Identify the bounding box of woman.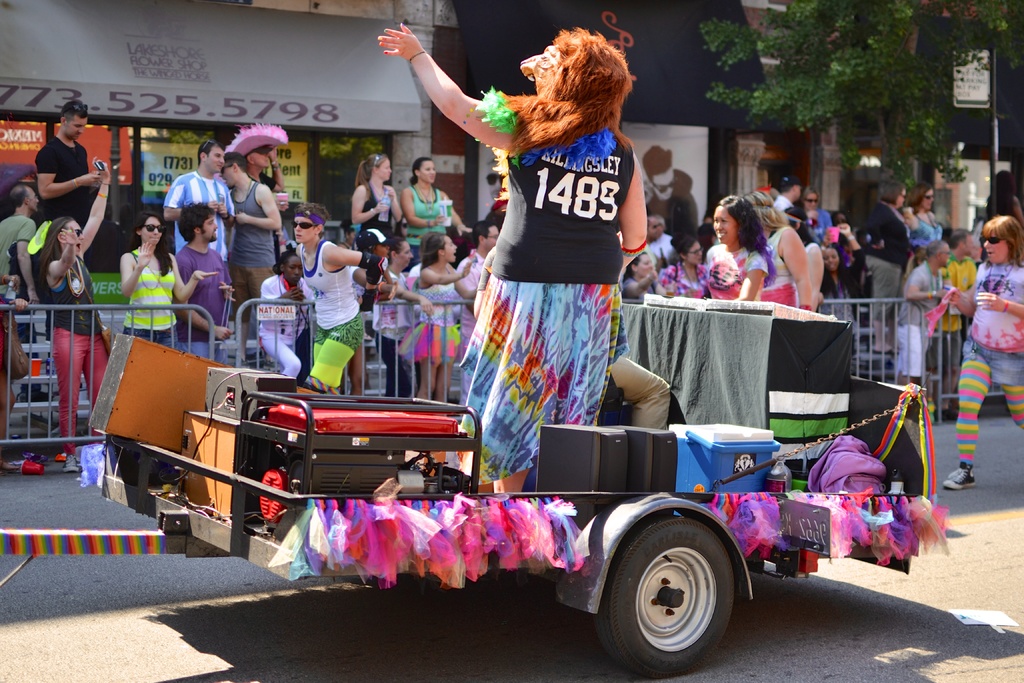
Rect(119, 206, 218, 349).
